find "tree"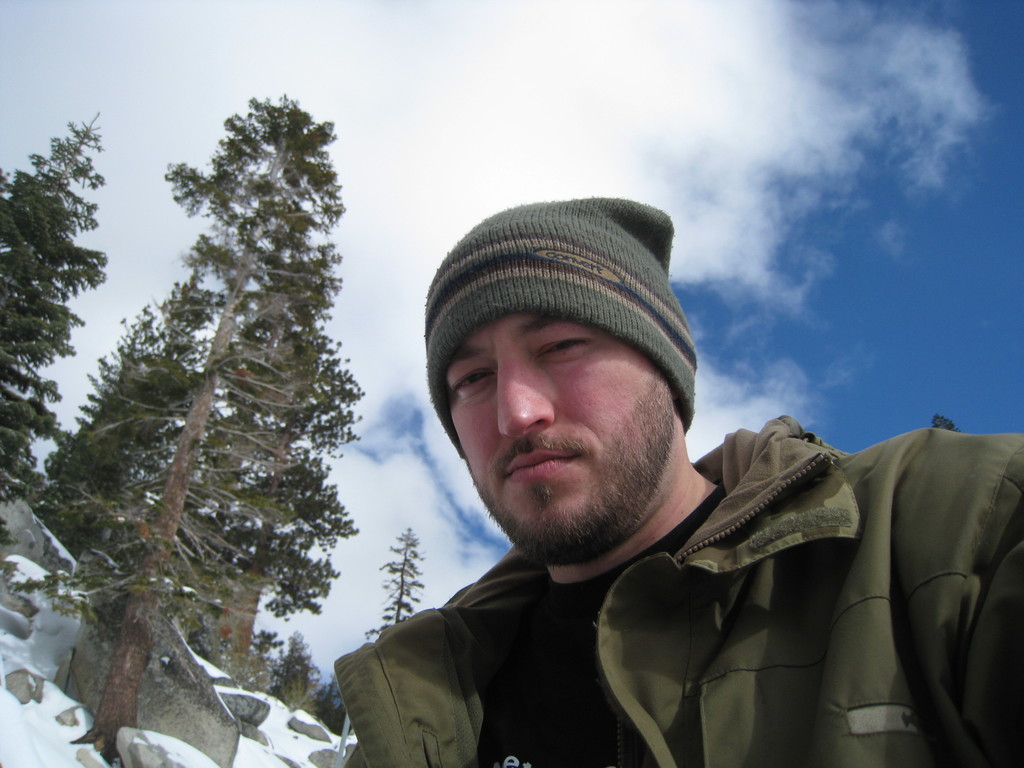
pyautogui.locateOnScreen(359, 514, 424, 648)
